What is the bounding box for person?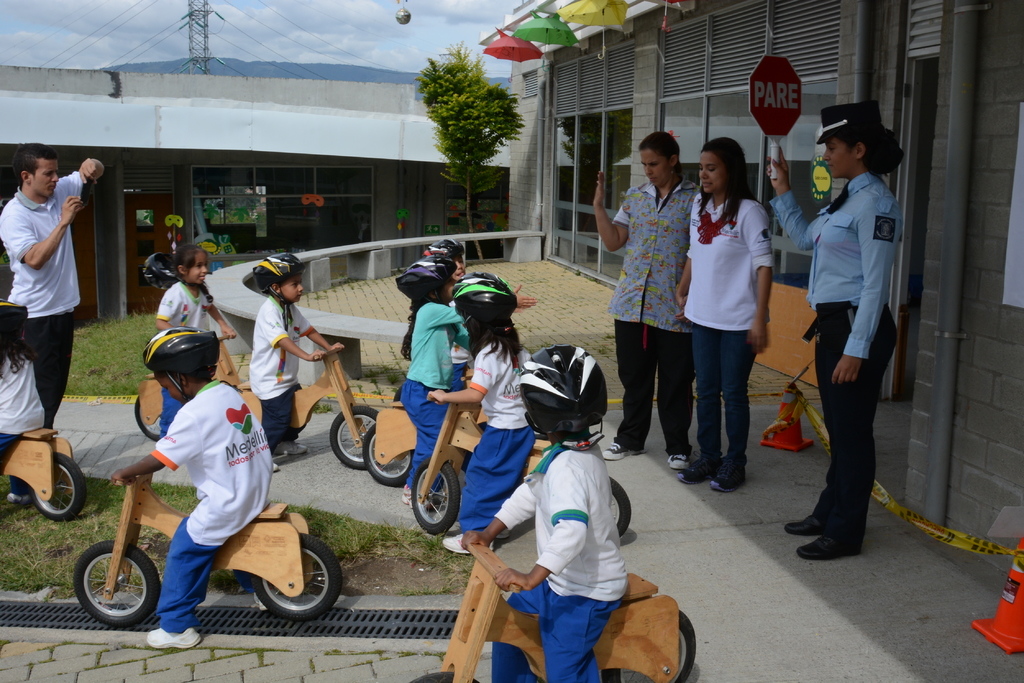
crop(154, 237, 234, 432).
